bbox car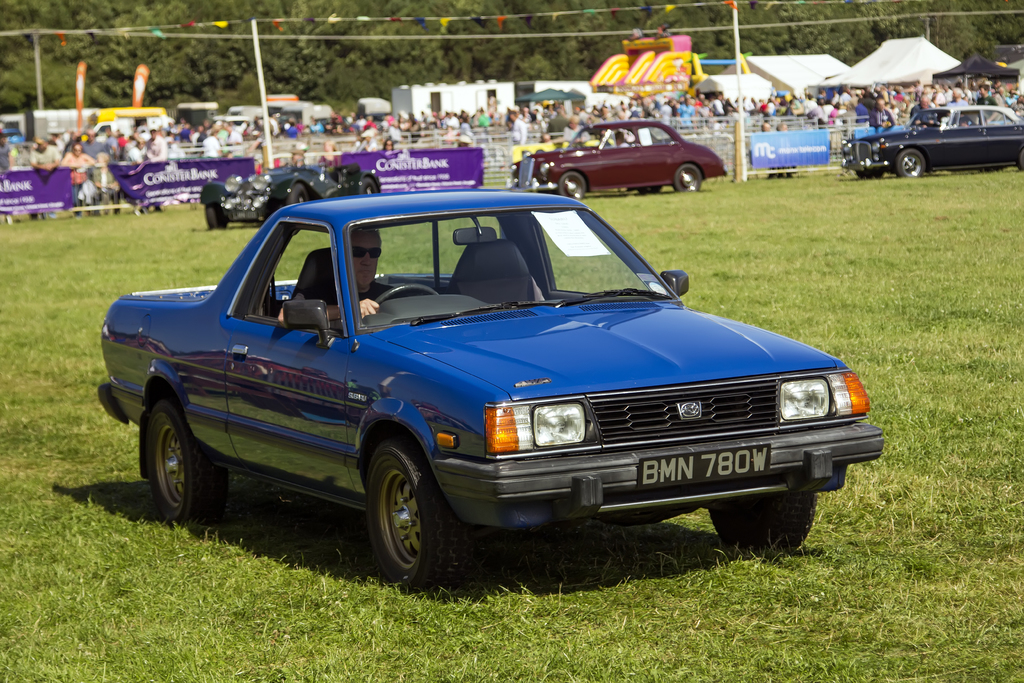
bbox=[840, 102, 1023, 179]
